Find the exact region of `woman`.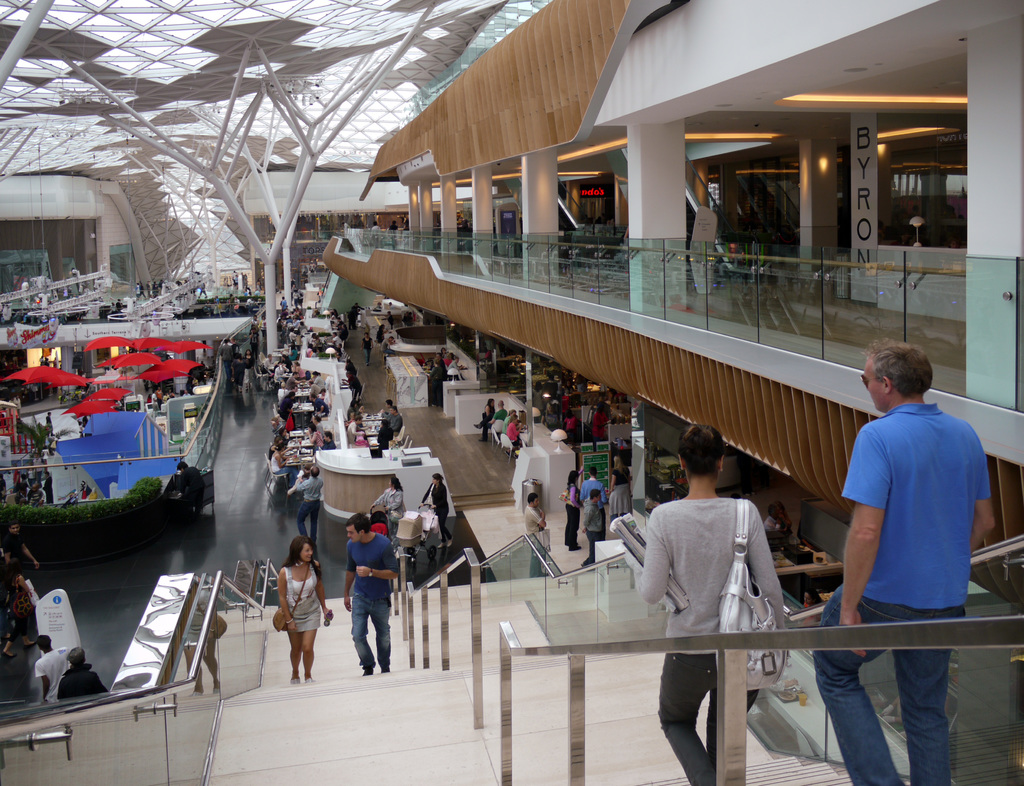
Exact region: 442, 346, 449, 360.
